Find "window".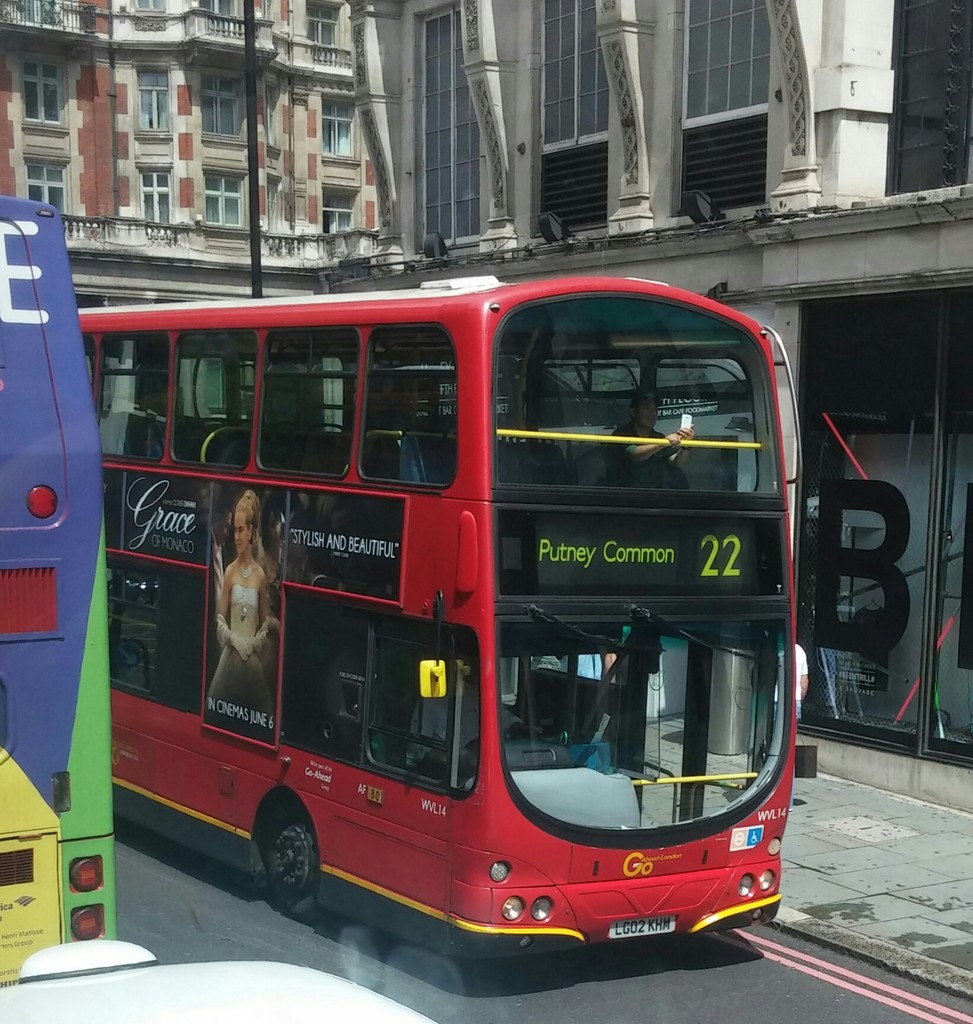
crop(366, 622, 470, 794).
